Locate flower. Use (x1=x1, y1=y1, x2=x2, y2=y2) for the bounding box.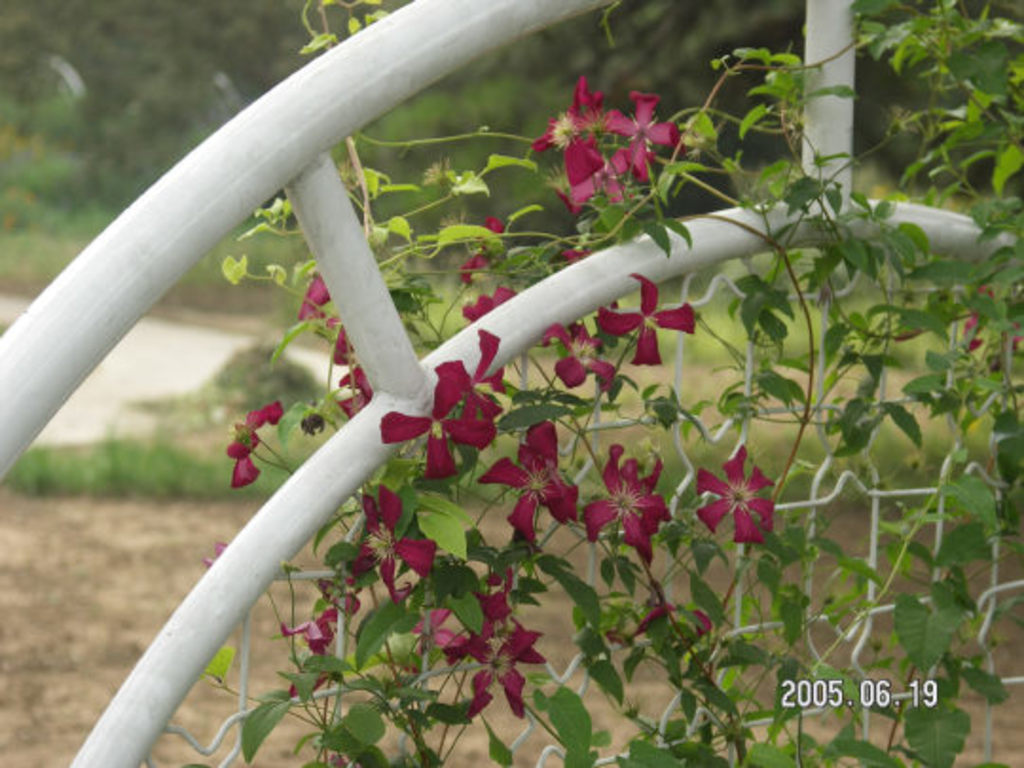
(x1=226, y1=404, x2=284, y2=487).
